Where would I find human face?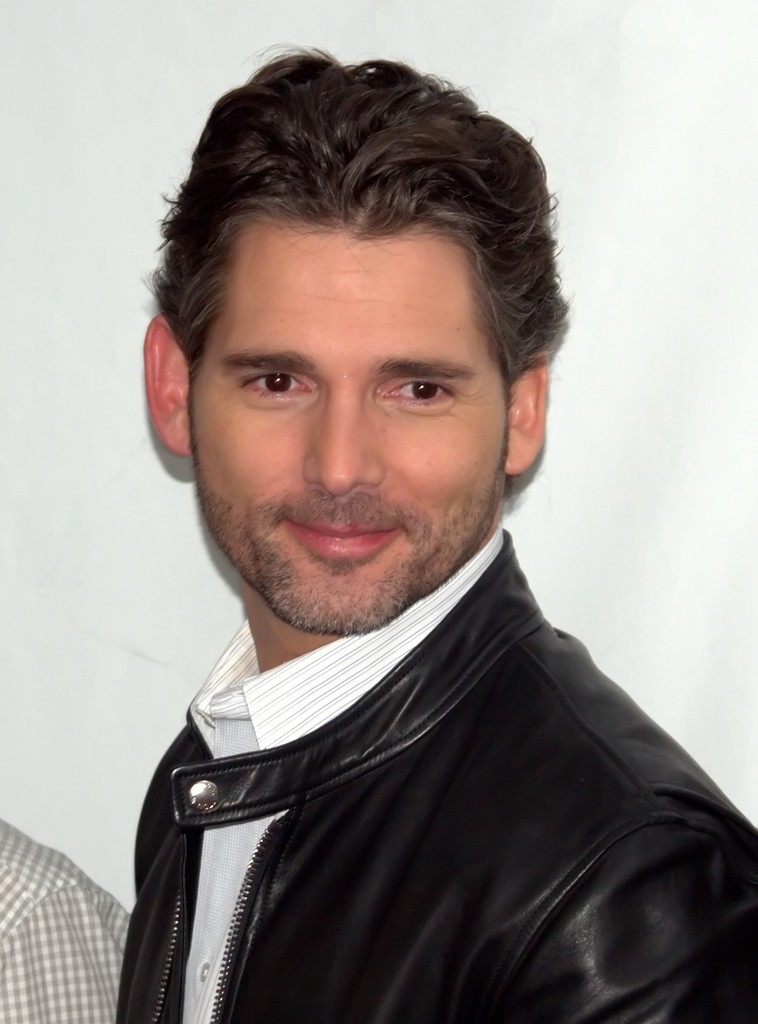
At l=185, t=239, r=512, b=625.
